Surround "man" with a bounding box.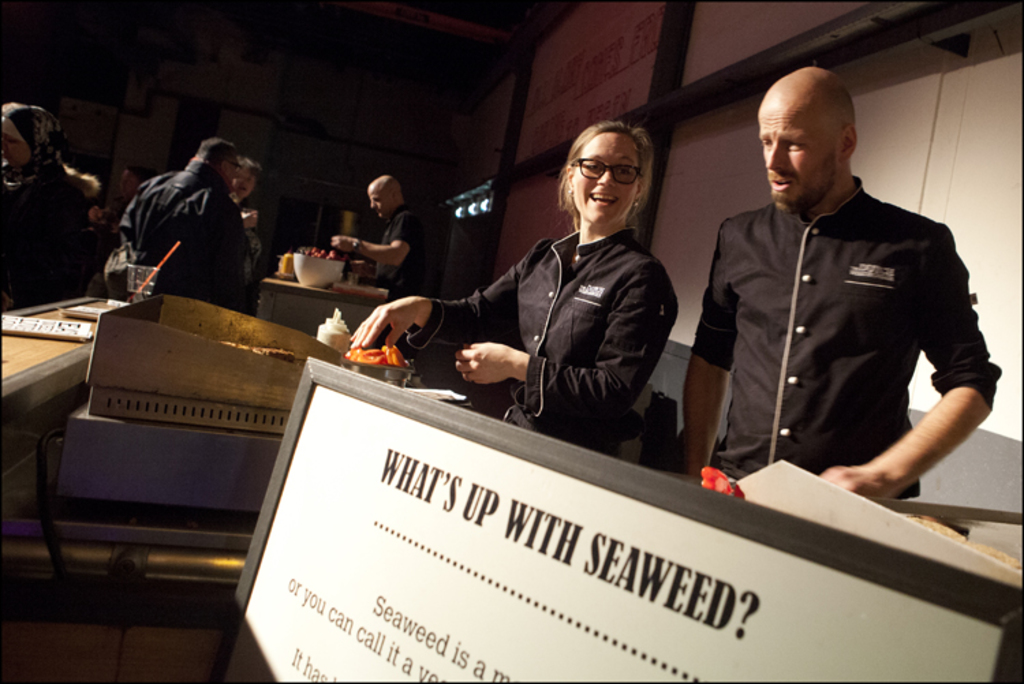
rect(680, 67, 999, 501).
